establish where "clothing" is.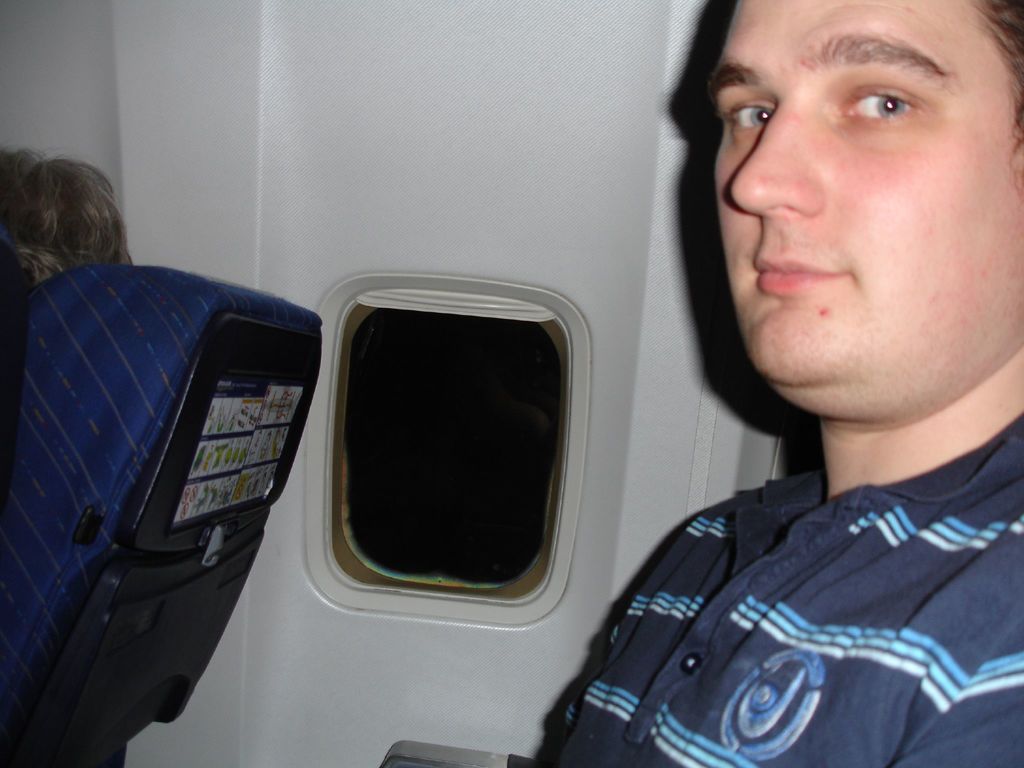
Established at box=[580, 417, 1012, 767].
